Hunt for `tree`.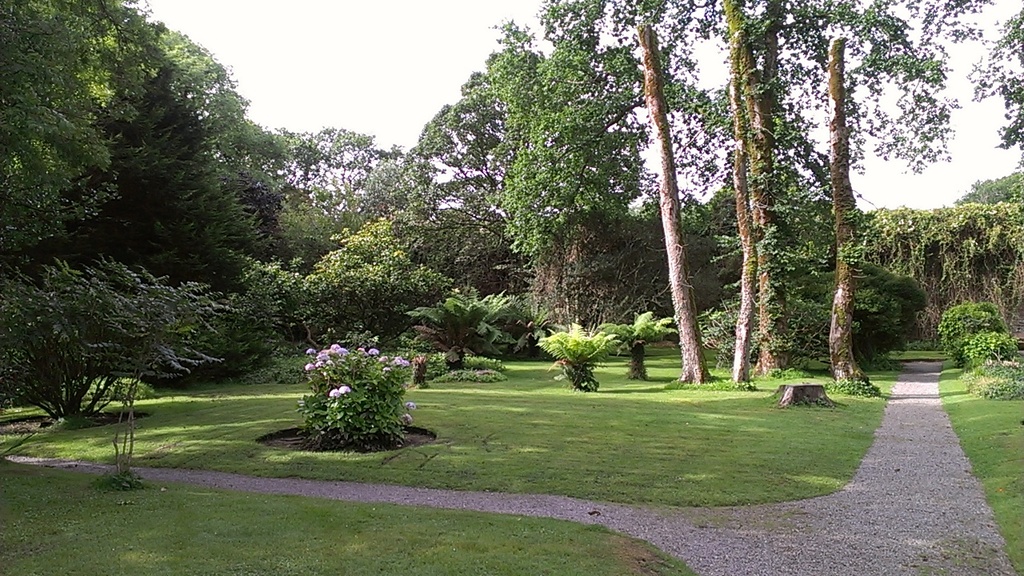
Hunted down at [left=292, top=222, right=456, bottom=350].
